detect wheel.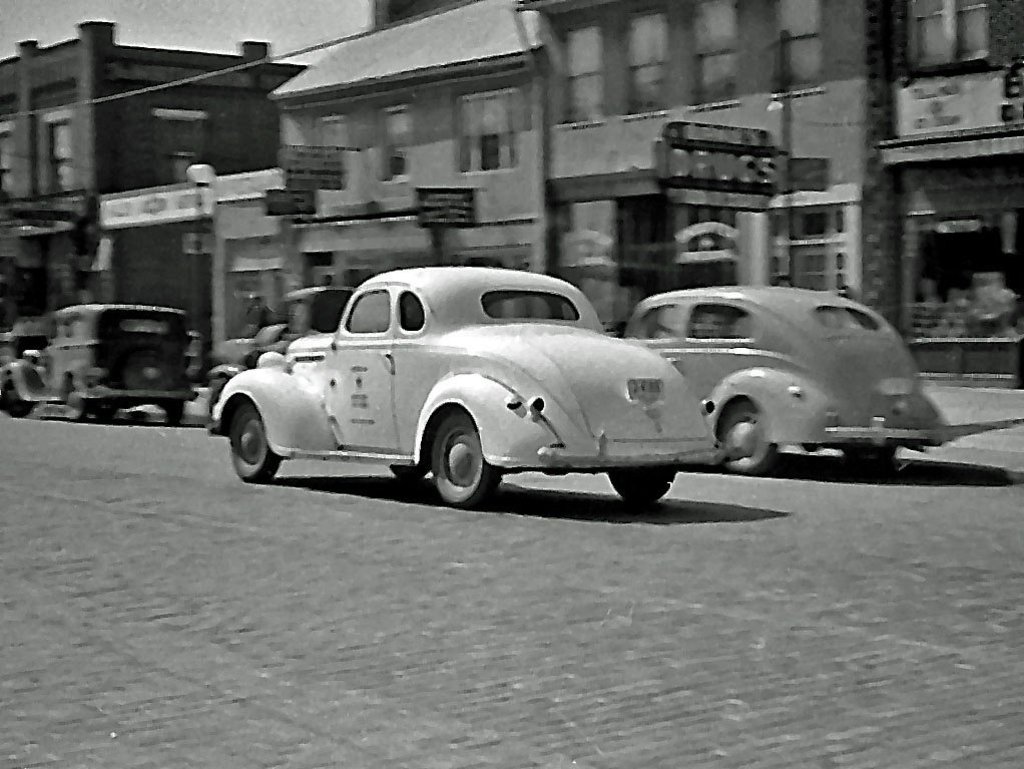
Detected at x1=231 y1=405 x2=279 y2=481.
